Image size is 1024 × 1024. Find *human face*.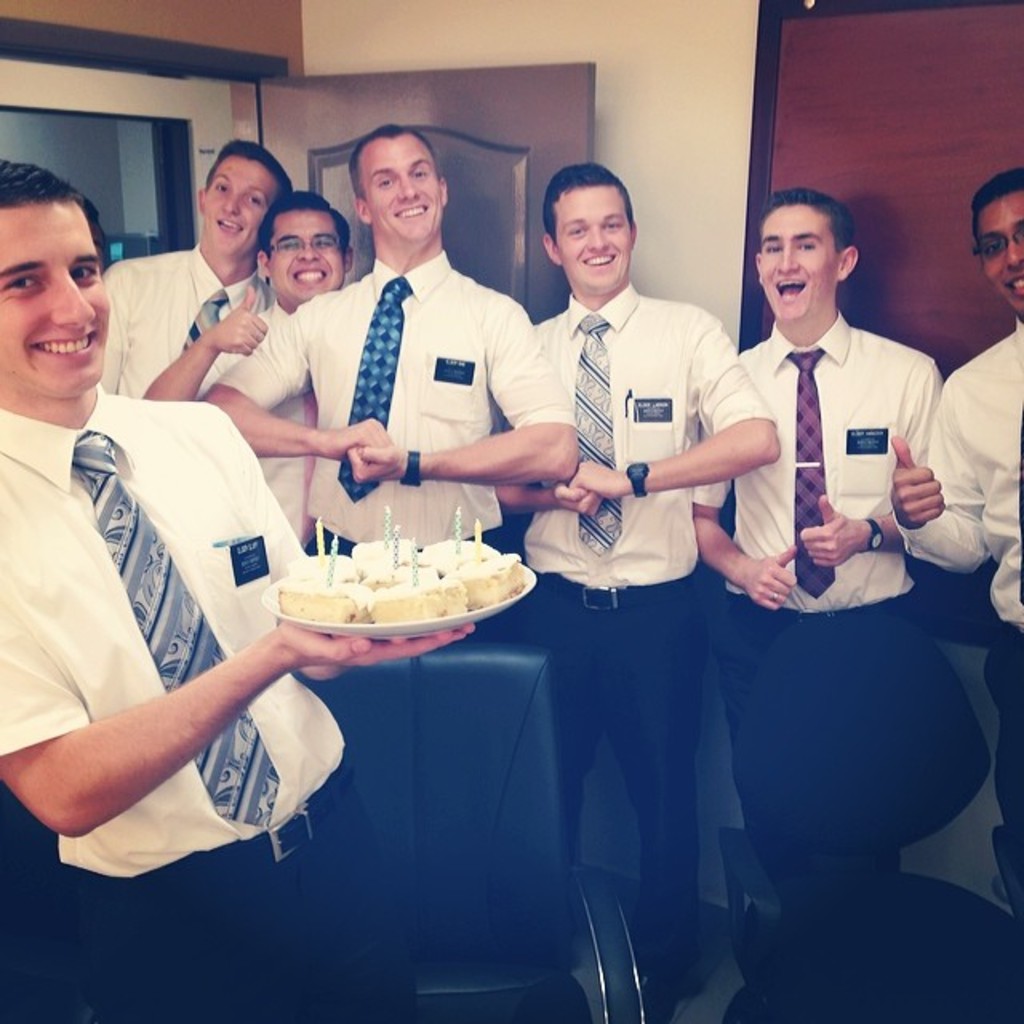
<box>974,192,1022,320</box>.
